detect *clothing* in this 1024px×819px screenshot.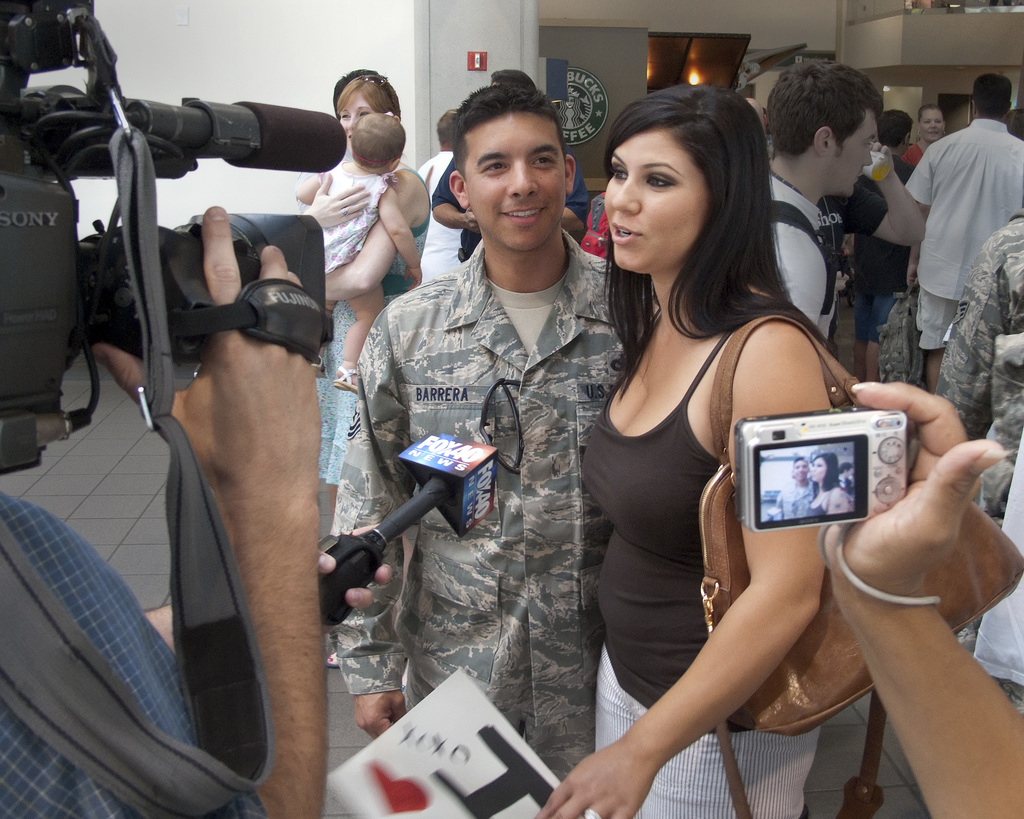
Detection: {"x1": 317, "y1": 170, "x2": 383, "y2": 280}.
